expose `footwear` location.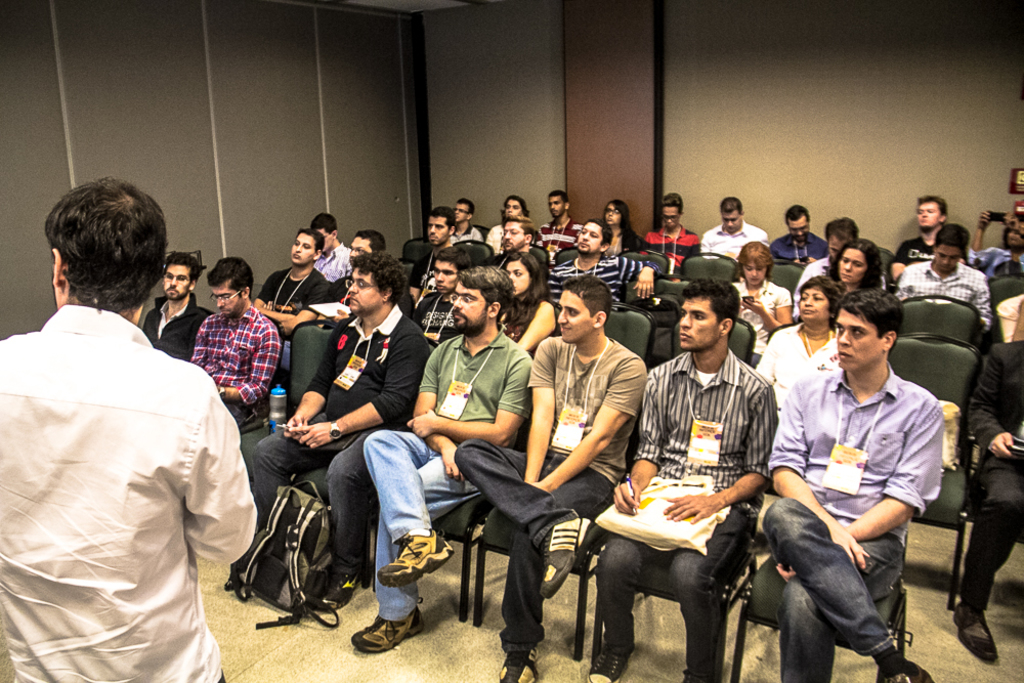
Exposed at select_region(950, 602, 1000, 665).
